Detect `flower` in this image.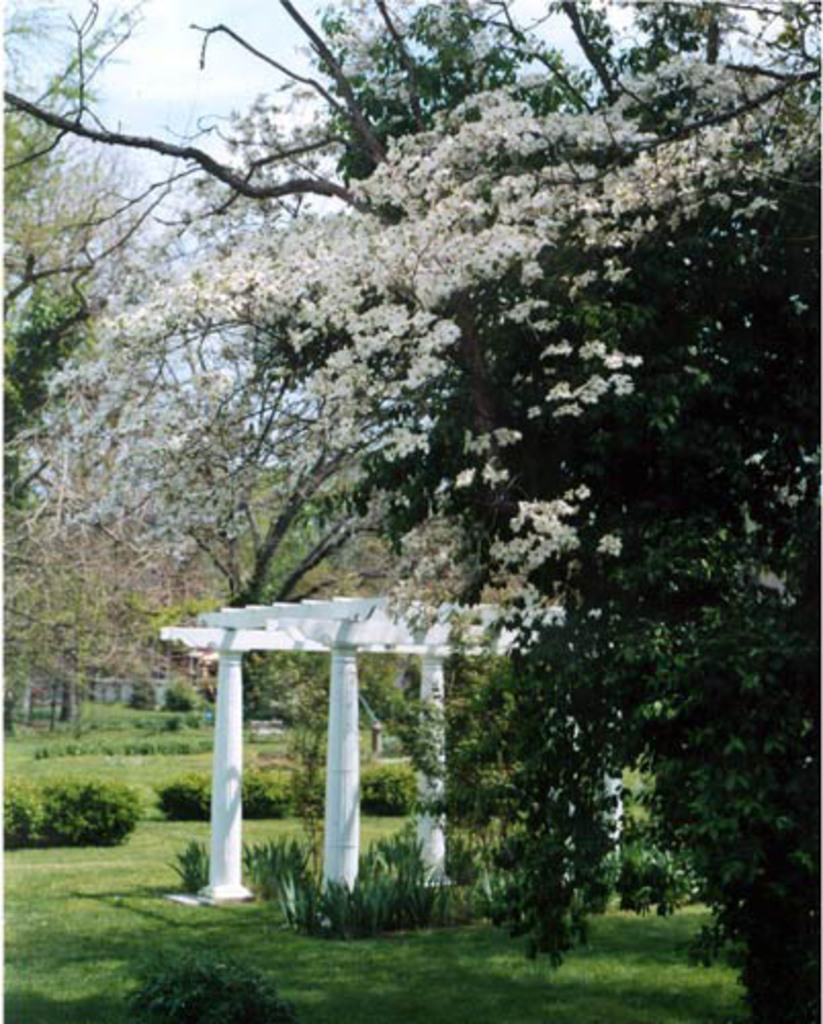
Detection: bbox=[418, 356, 440, 375].
